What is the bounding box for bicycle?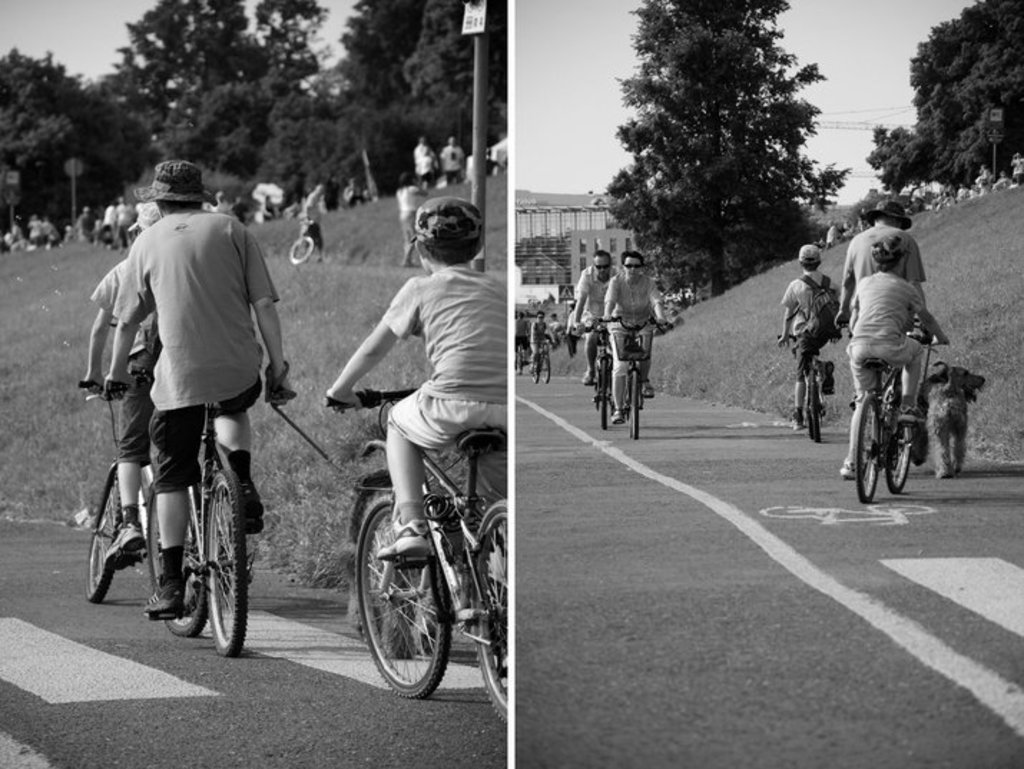
box=[581, 327, 619, 435].
